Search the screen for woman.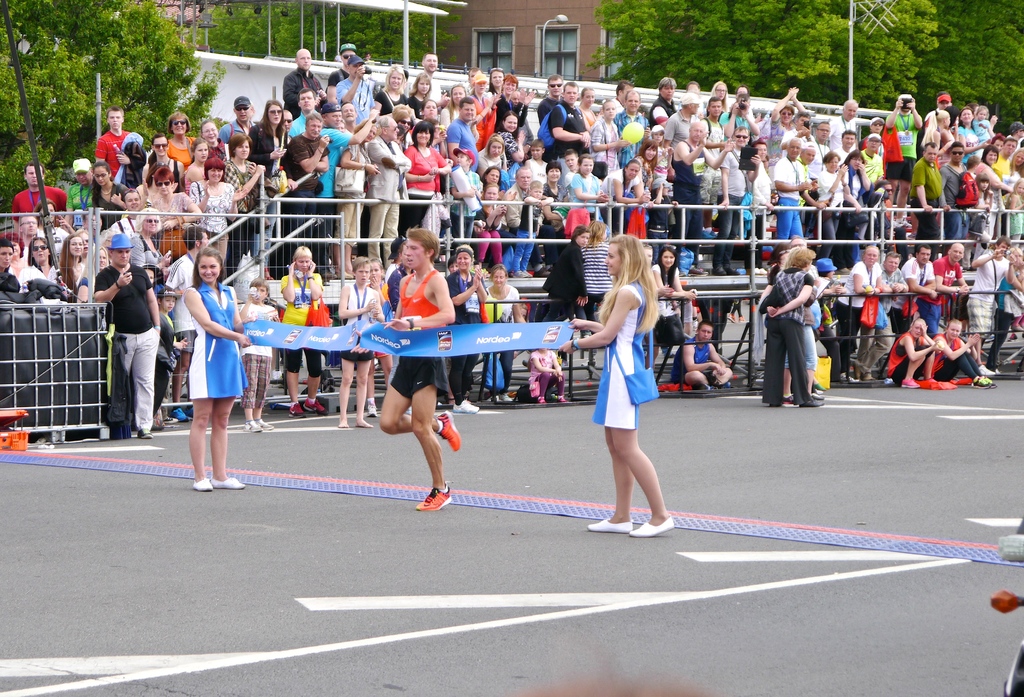
Found at 487/267/520/408.
